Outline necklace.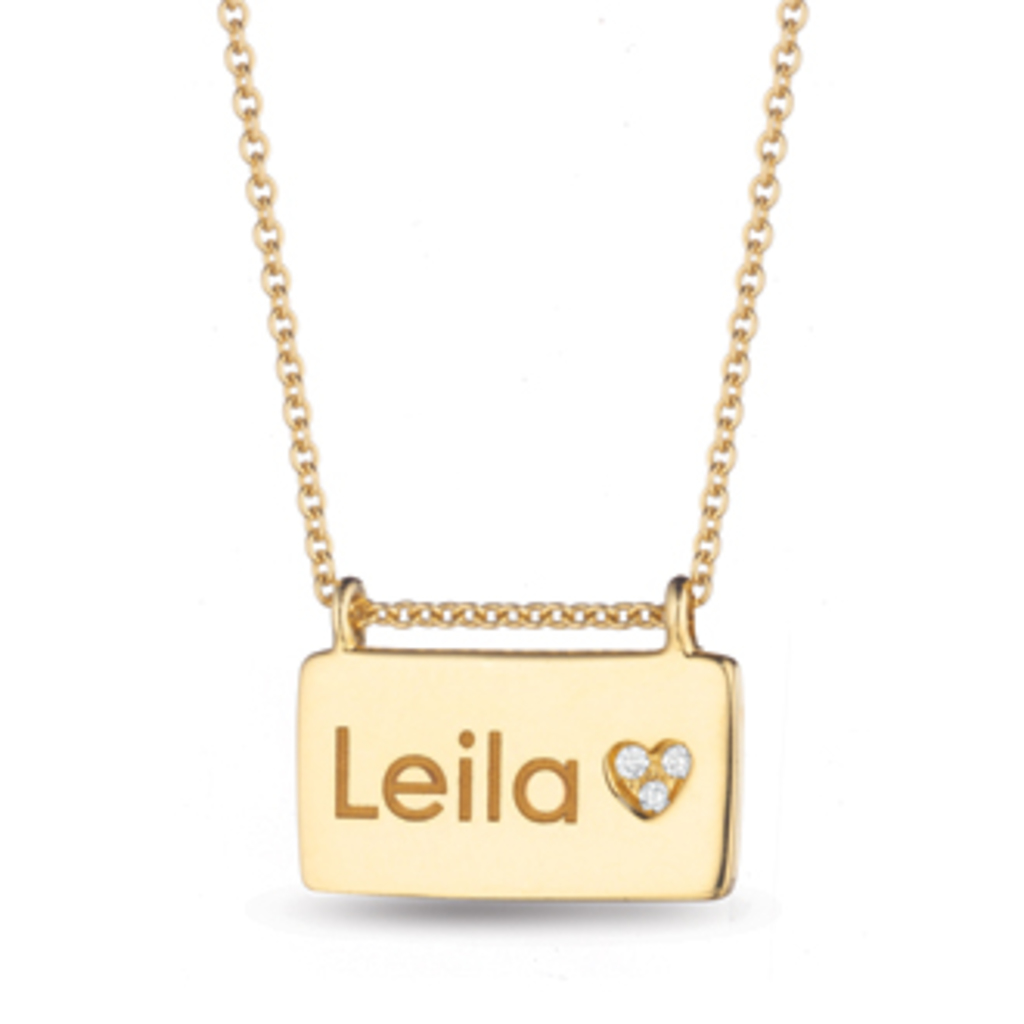
Outline: (x1=267, y1=0, x2=770, y2=897).
